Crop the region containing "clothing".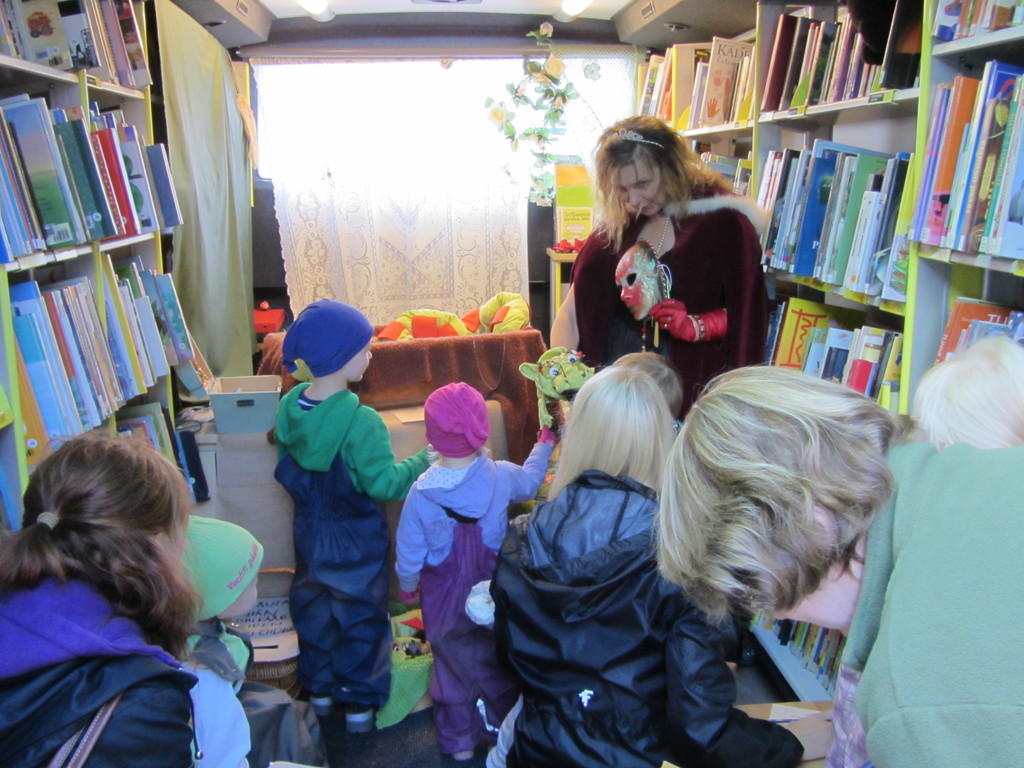
Crop region: region(825, 664, 867, 767).
